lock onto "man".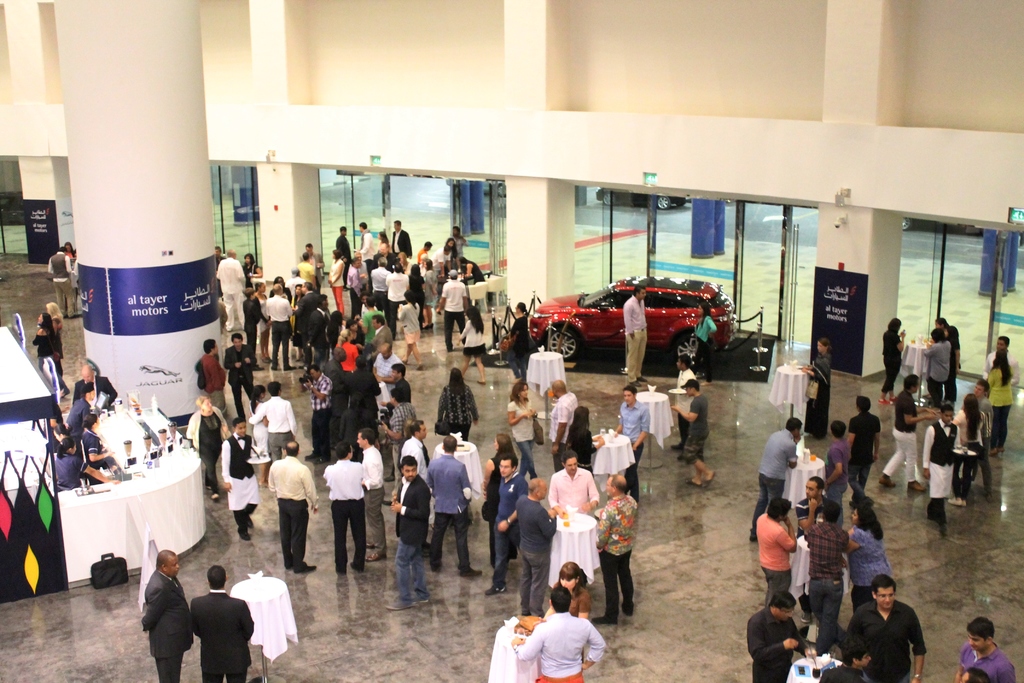
Locked: box(956, 616, 1018, 682).
